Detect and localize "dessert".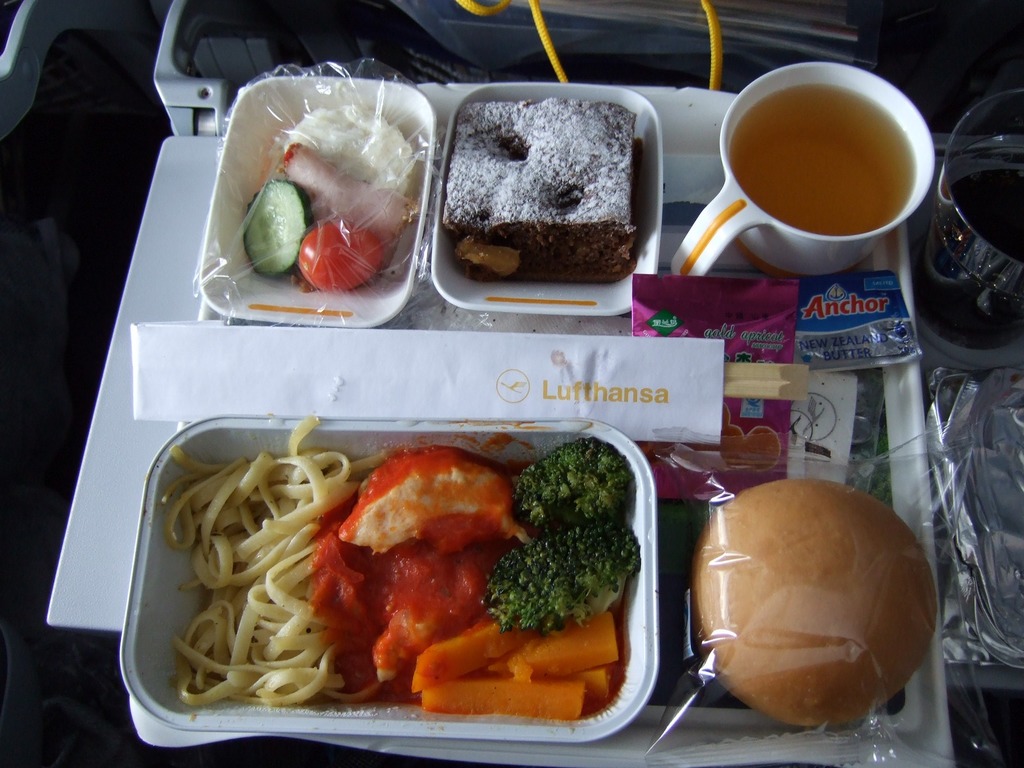
Localized at [429,96,652,309].
